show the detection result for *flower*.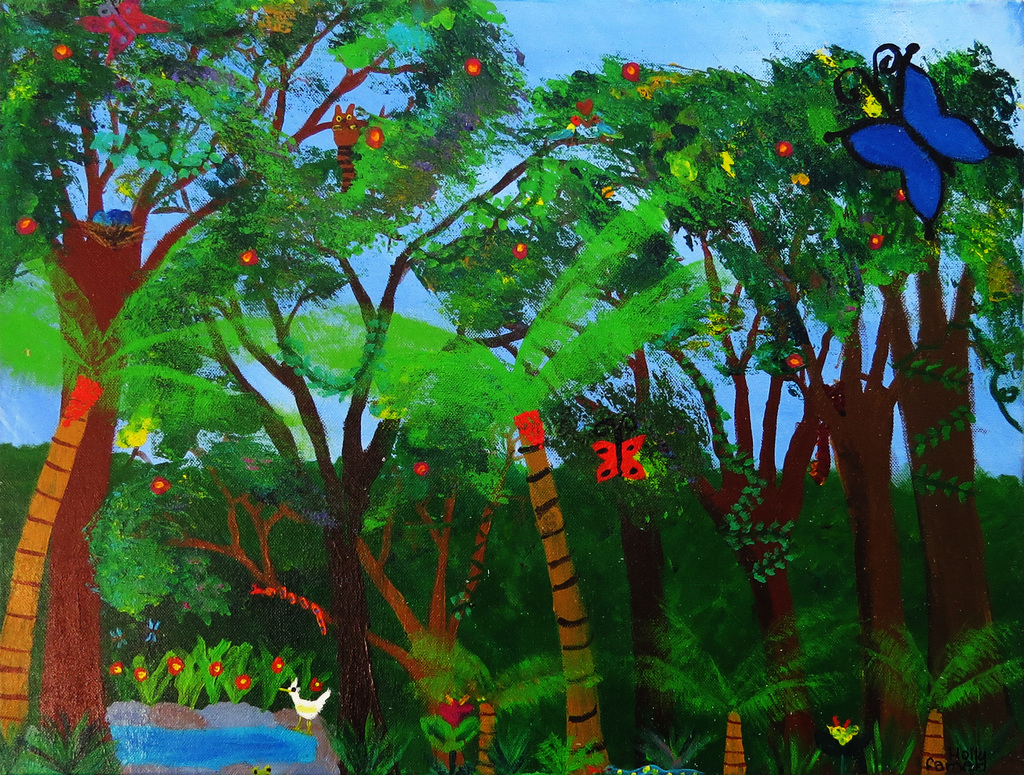
[133,671,148,683].
